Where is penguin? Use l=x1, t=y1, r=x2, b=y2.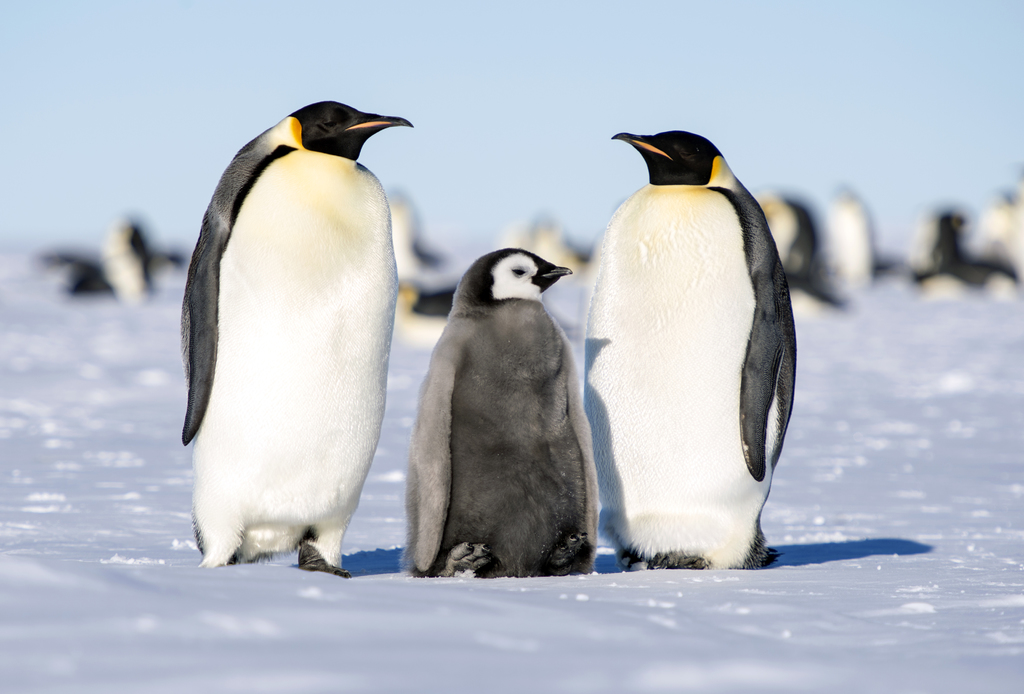
l=402, t=244, r=608, b=577.
